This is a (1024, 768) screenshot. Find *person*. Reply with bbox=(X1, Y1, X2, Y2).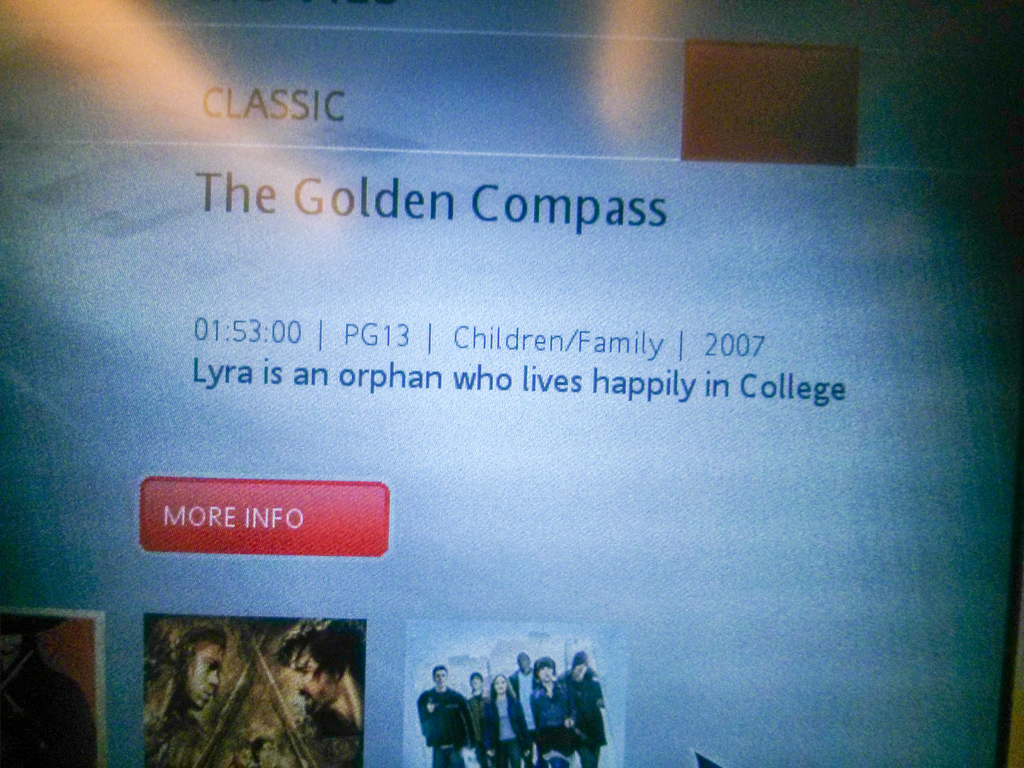
bbox=(525, 655, 577, 767).
